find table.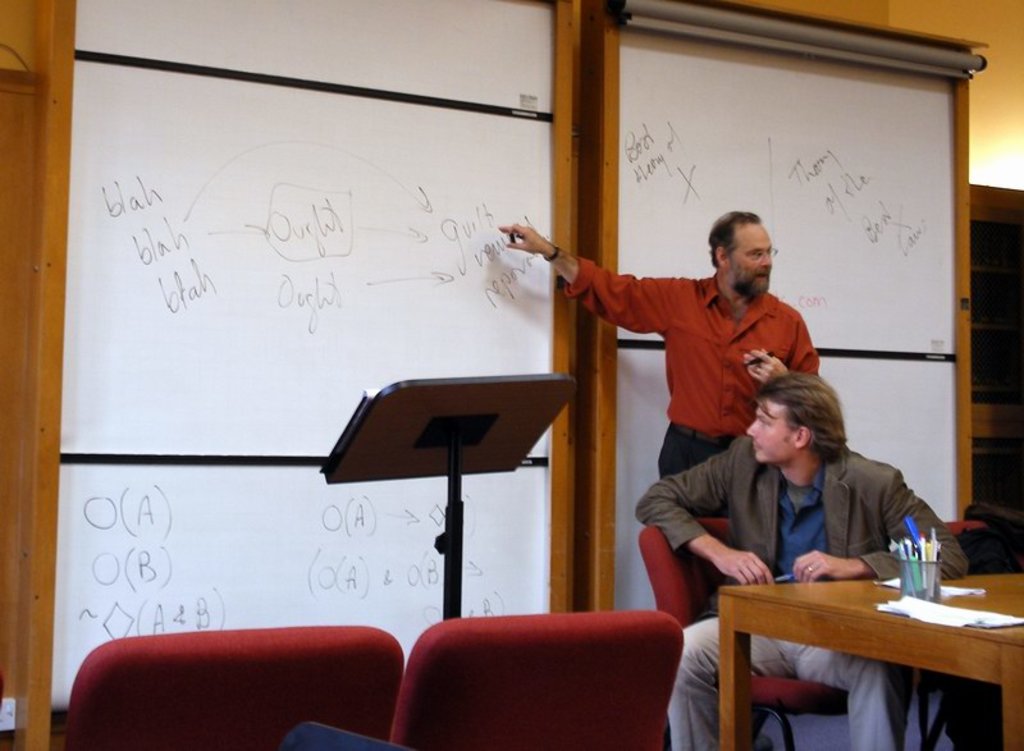
[left=713, top=563, right=1023, bottom=750].
